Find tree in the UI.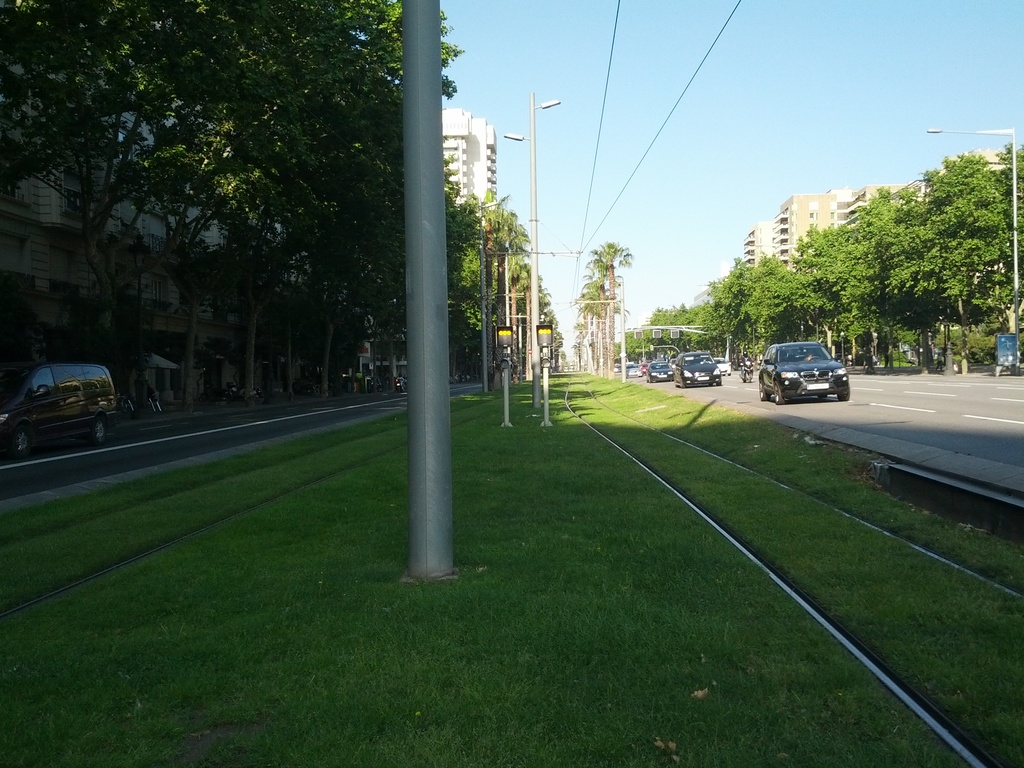
UI element at crop(692, 302, 723, 360).
